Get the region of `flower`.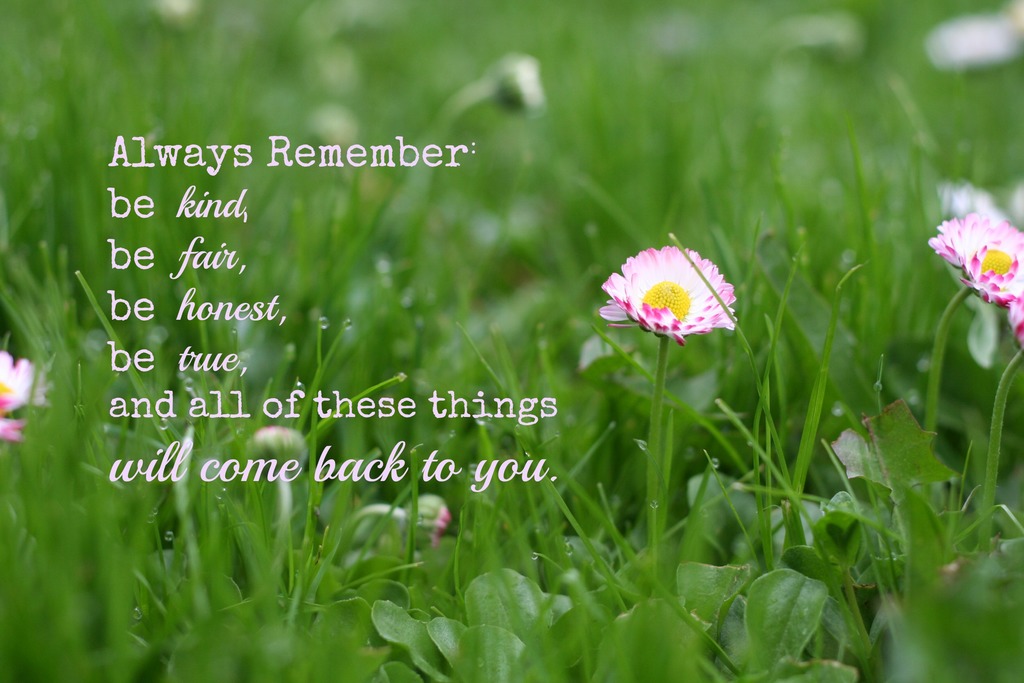
0 344 54 444.
